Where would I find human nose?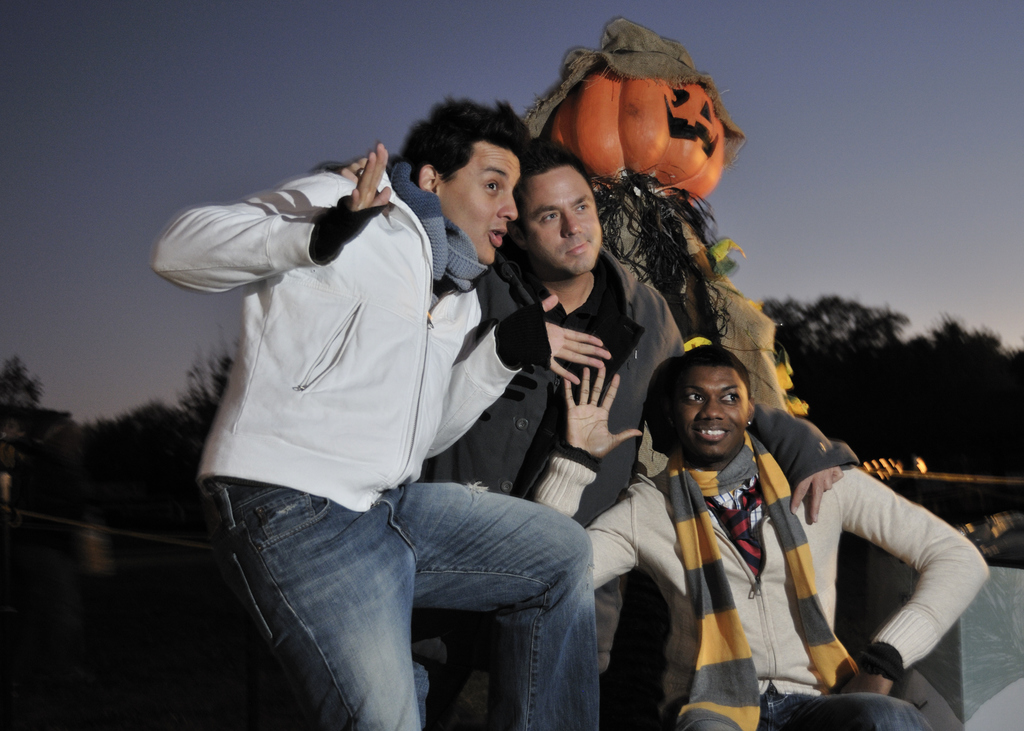
At [696,399,723,420].
